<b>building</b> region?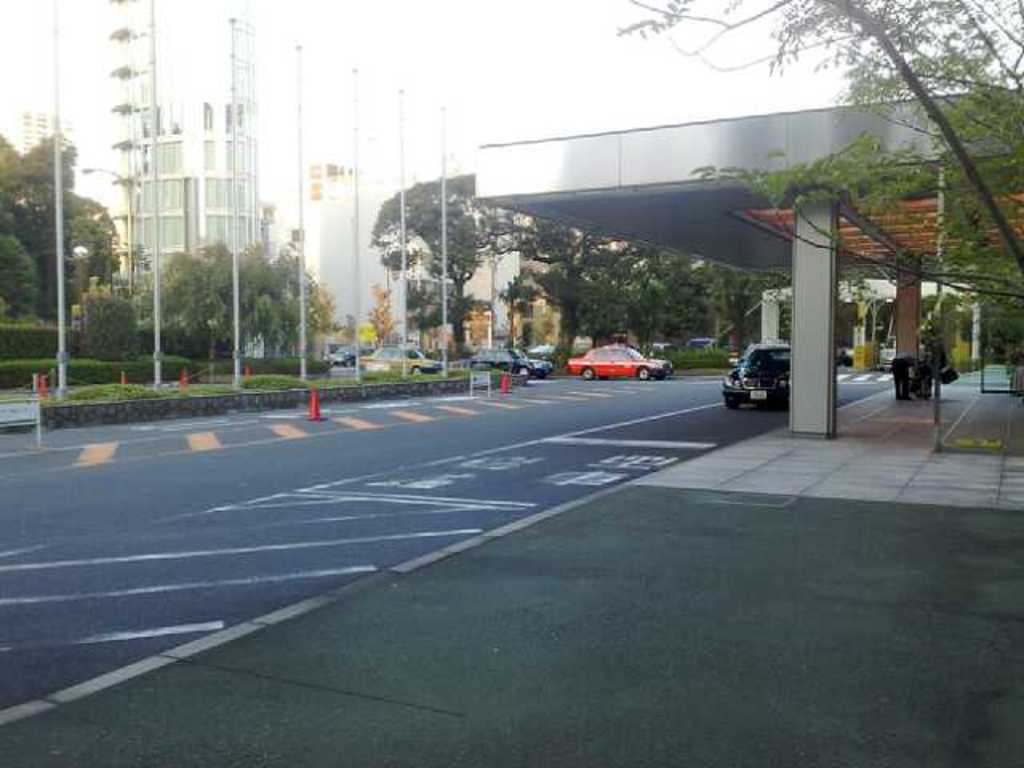
(x1=13, y1=110, x2=69, y2=203)
